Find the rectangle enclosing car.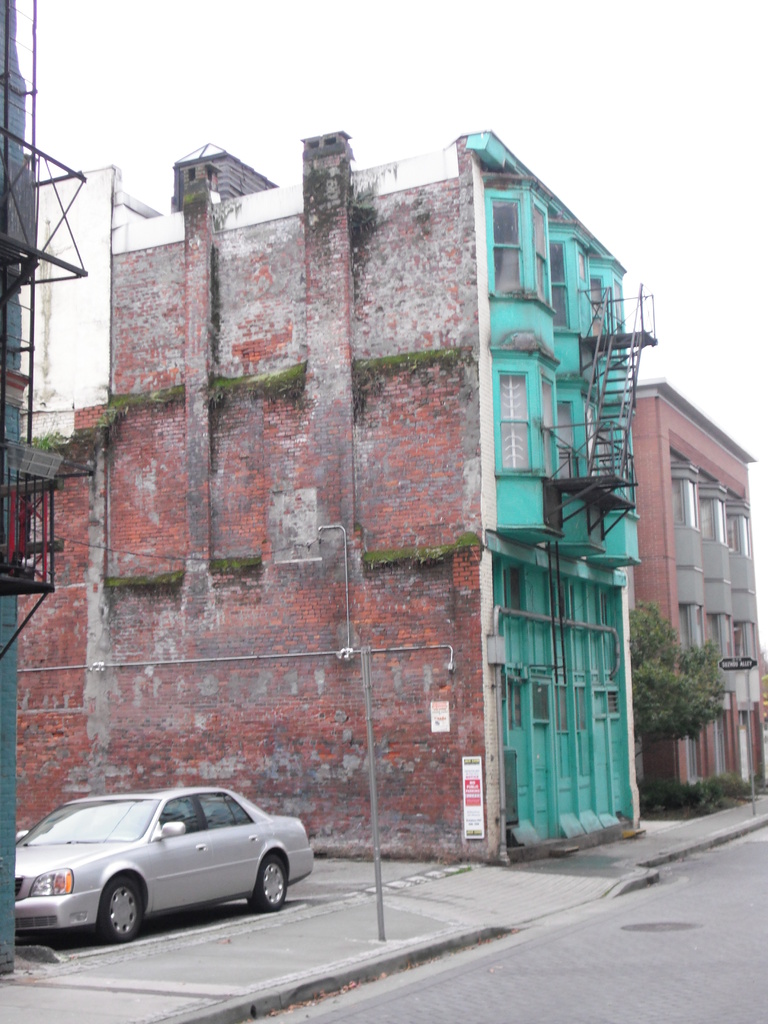
10 787 311 943.
